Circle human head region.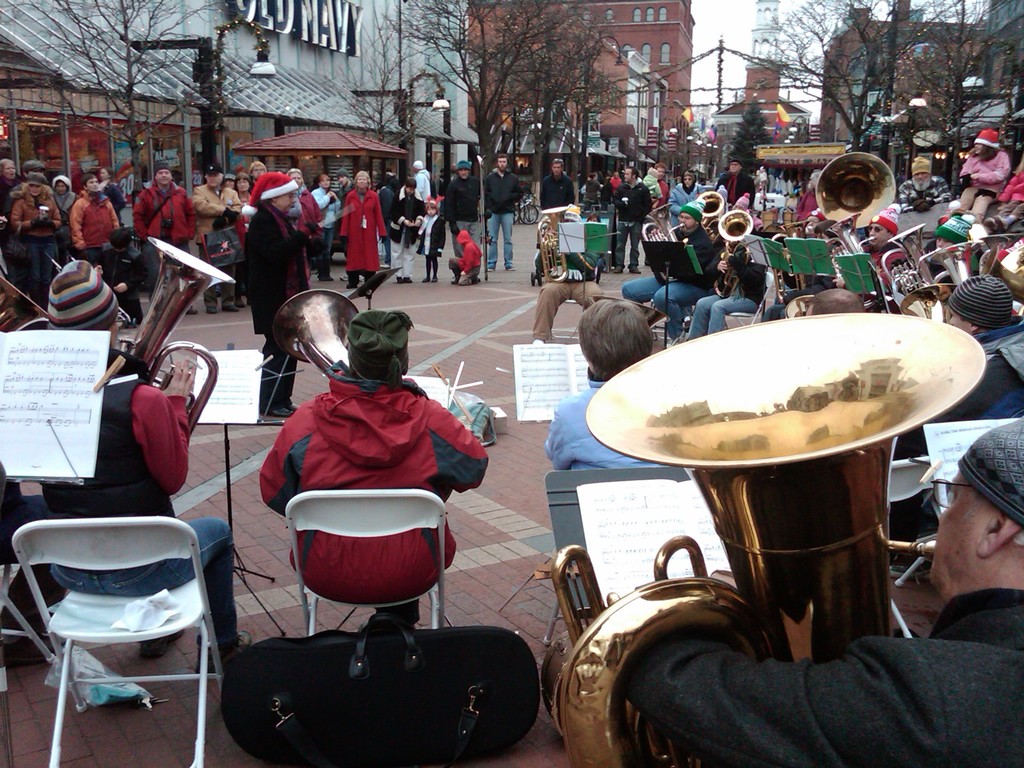
Region: crop(930, 215, 974, 250).
